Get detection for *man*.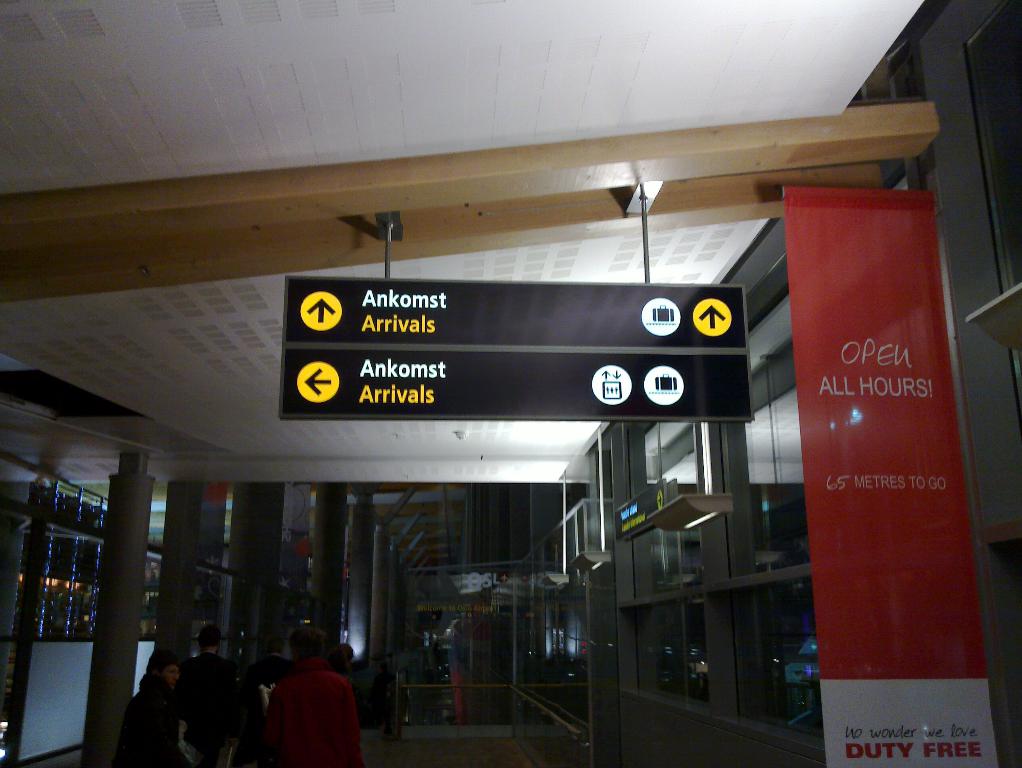
Detection: left=178, top=625, right=236, bottom=767.
